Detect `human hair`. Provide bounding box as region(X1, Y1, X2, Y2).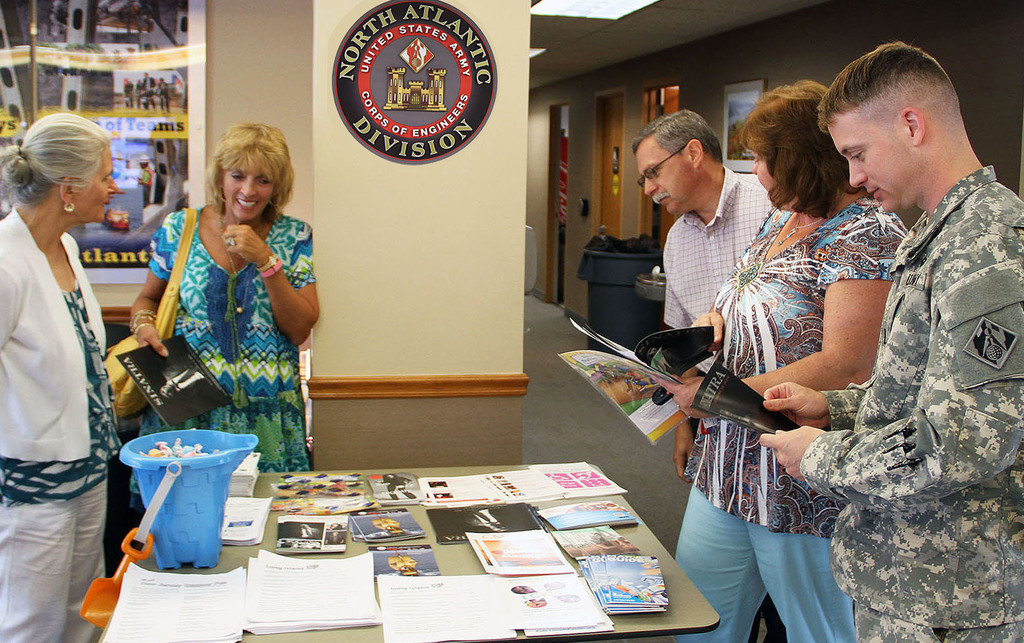
region(758, 85, 853, 226).
